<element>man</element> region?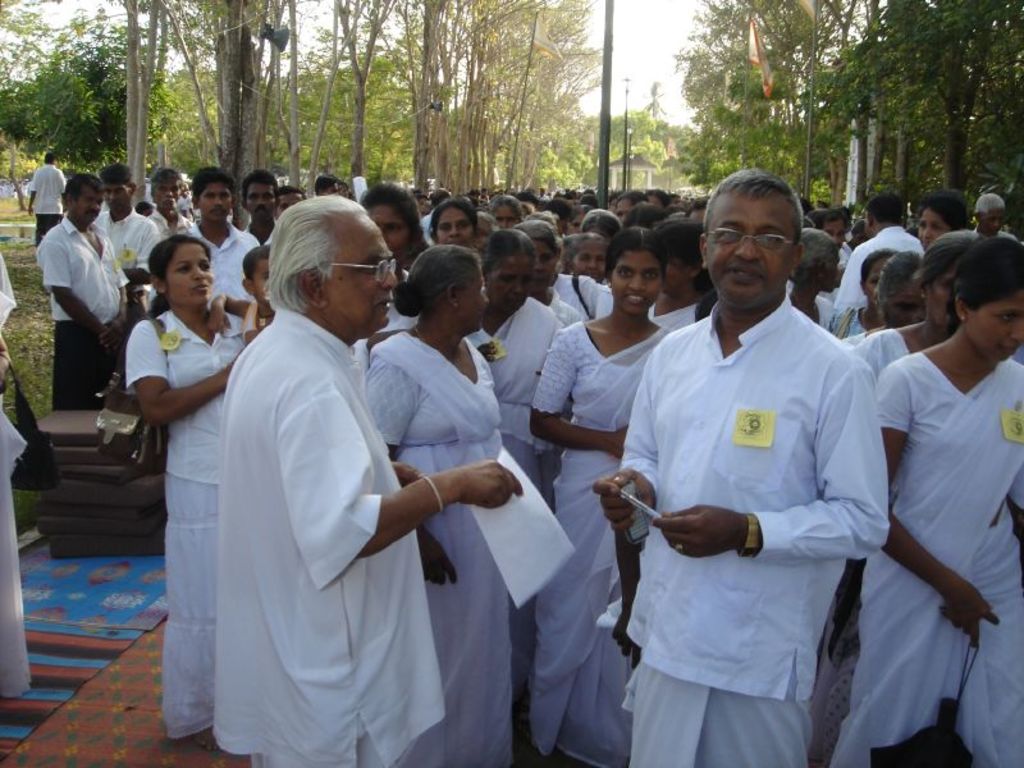
BBox(92, 161, 173, 280)
